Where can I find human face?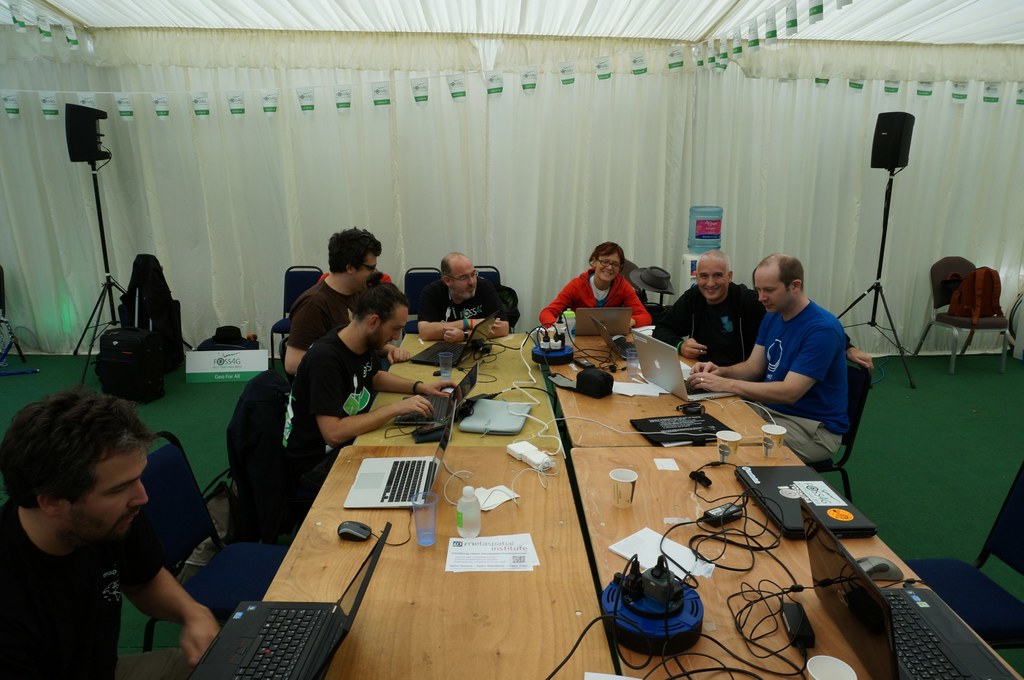
You can find it at Rect(454, 260, 478, 294).
